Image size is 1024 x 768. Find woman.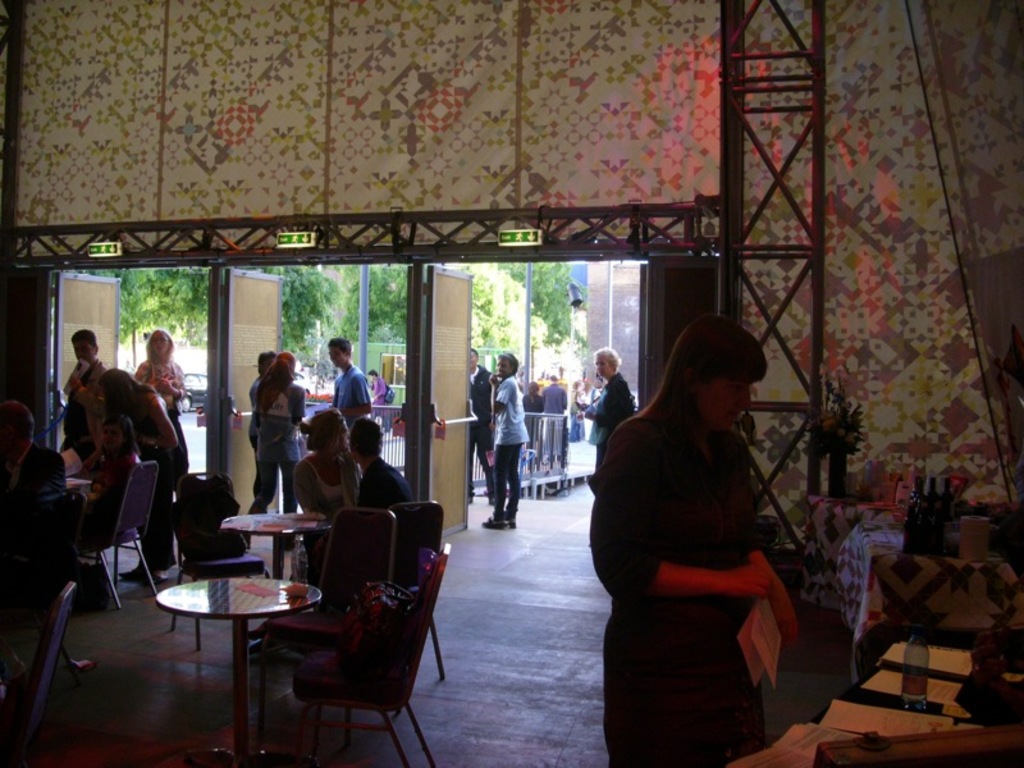
(300,408,362,579).
